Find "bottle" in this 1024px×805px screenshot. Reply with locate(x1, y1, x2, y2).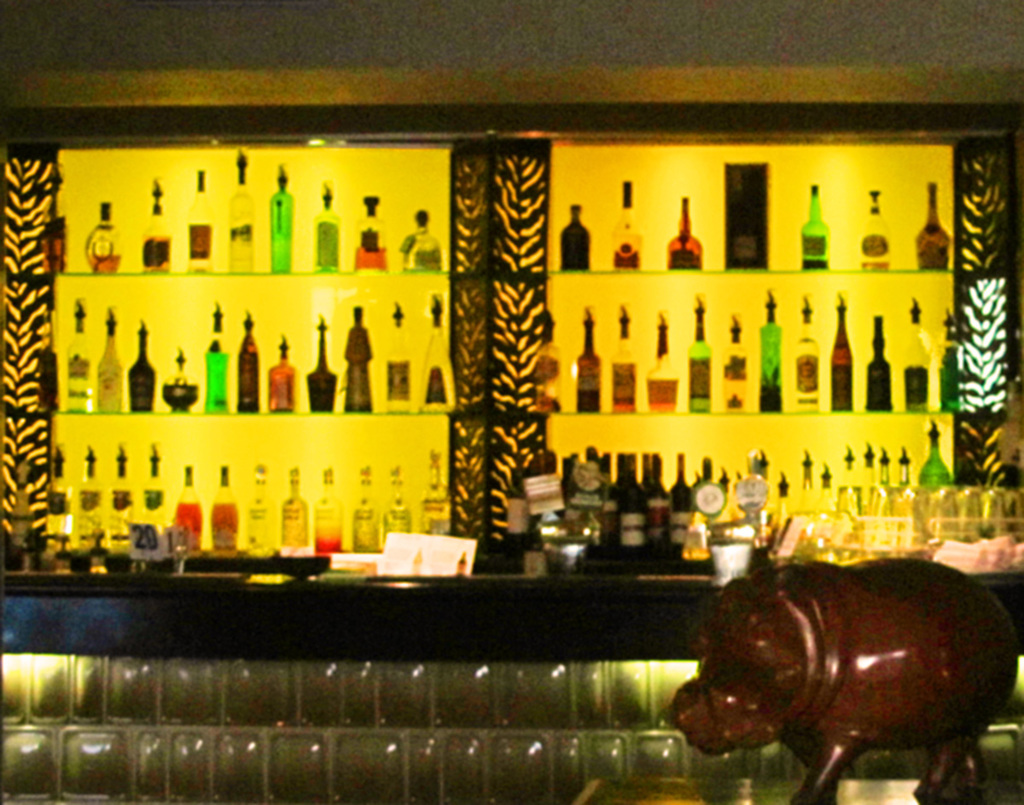
locate(141, 179, 171, 271).
